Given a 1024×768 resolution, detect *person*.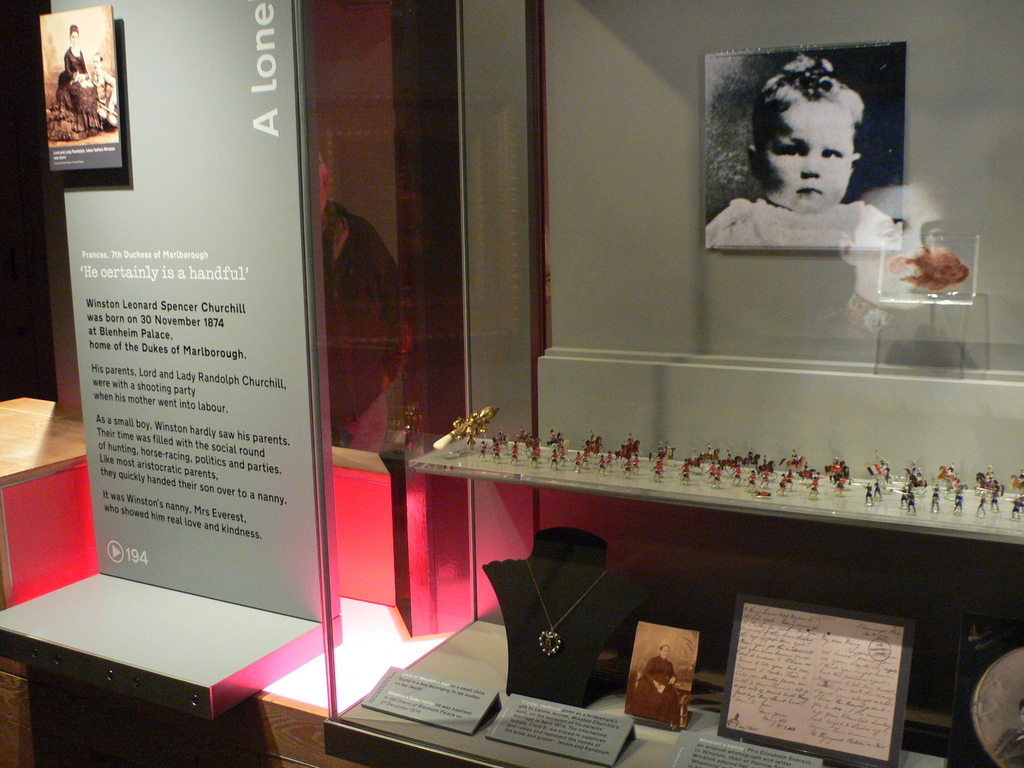
crop(634, 644, 682, 725).
